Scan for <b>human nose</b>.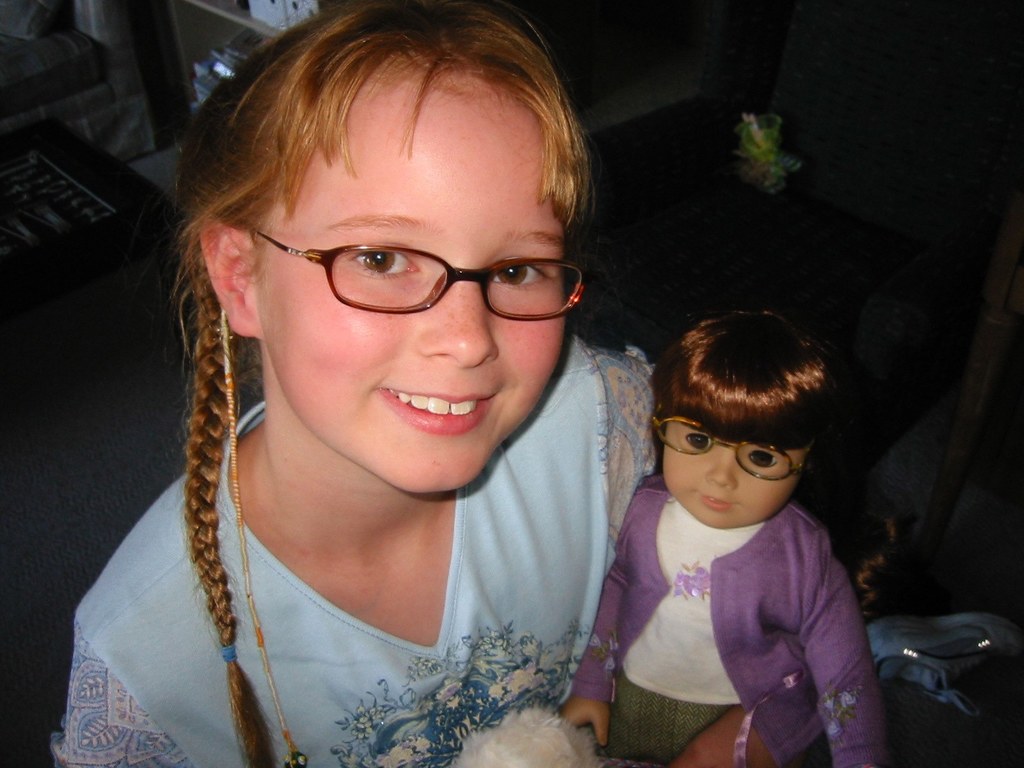
Scan result: <region>412, 282, 504, 363</region>.
